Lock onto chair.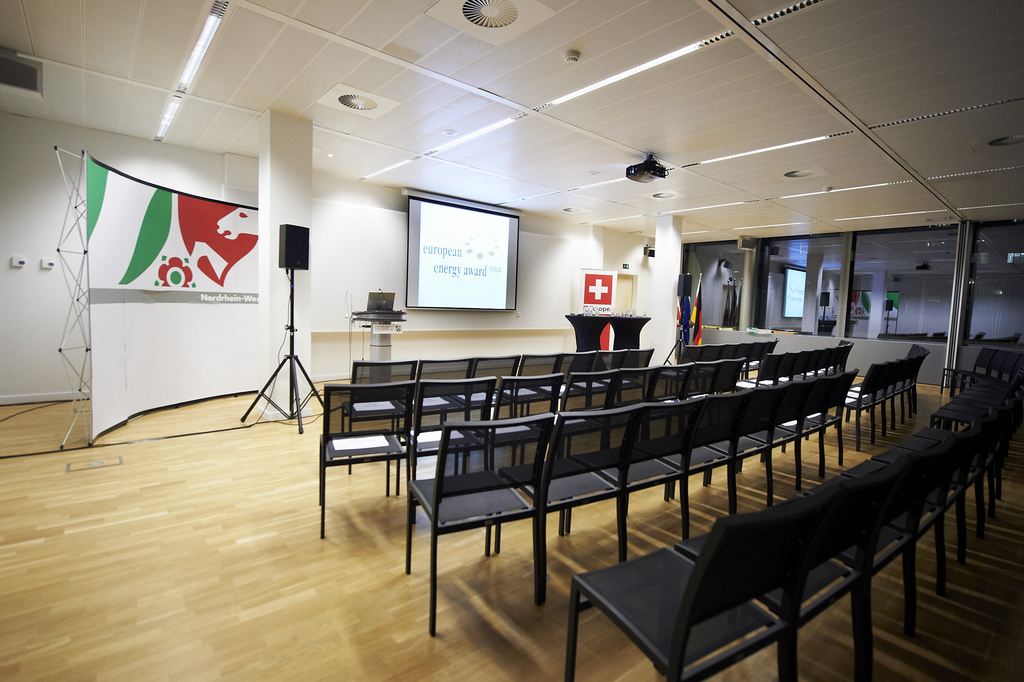
Locked: locate(698, 365, 740, 398).
